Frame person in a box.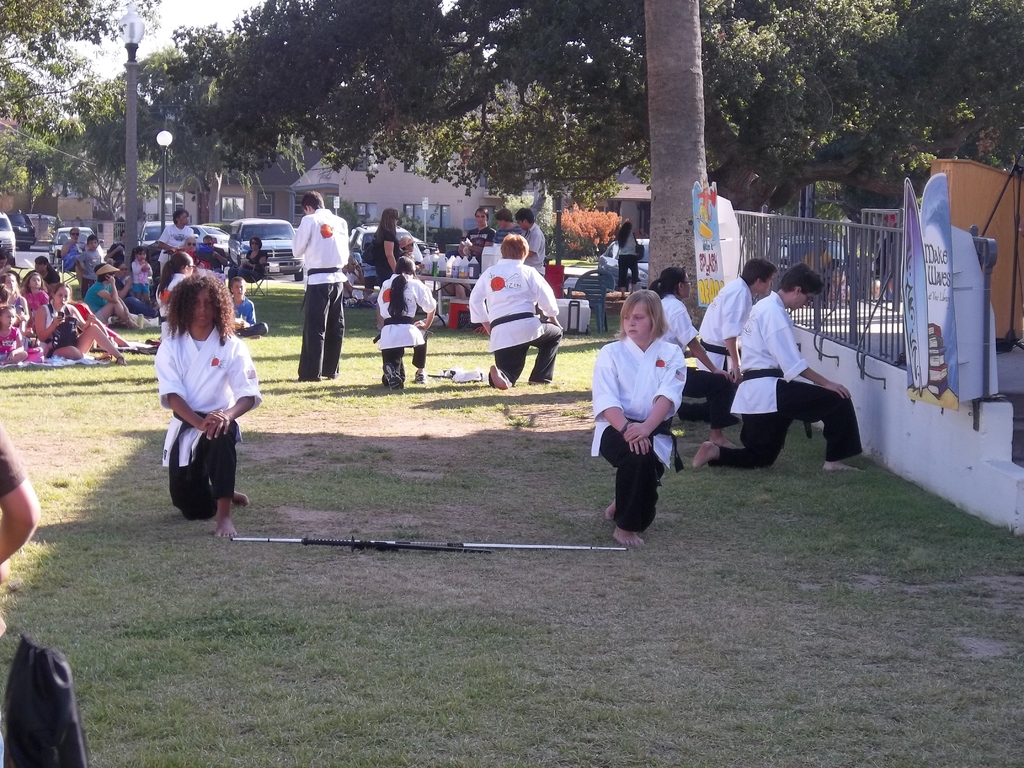
225,236,263,284.
